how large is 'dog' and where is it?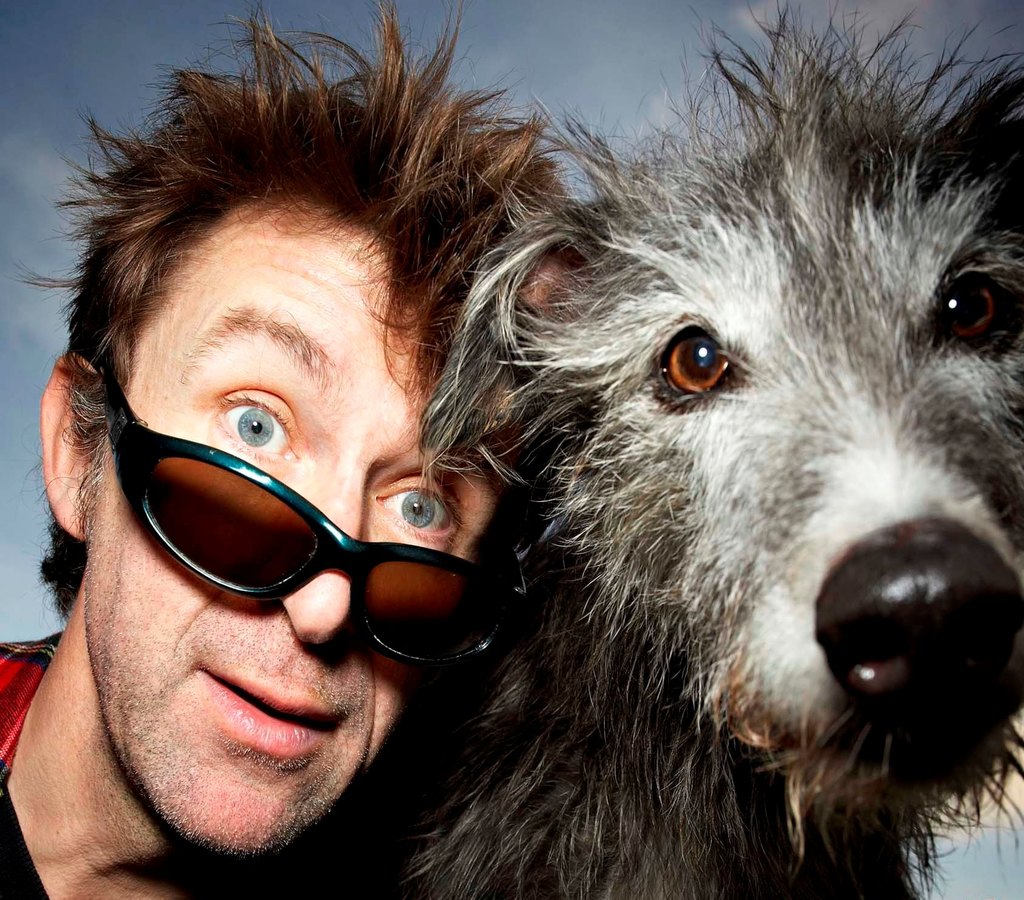
Bounding box: <bbox>410, 0, 1023, 899</bbox>.
